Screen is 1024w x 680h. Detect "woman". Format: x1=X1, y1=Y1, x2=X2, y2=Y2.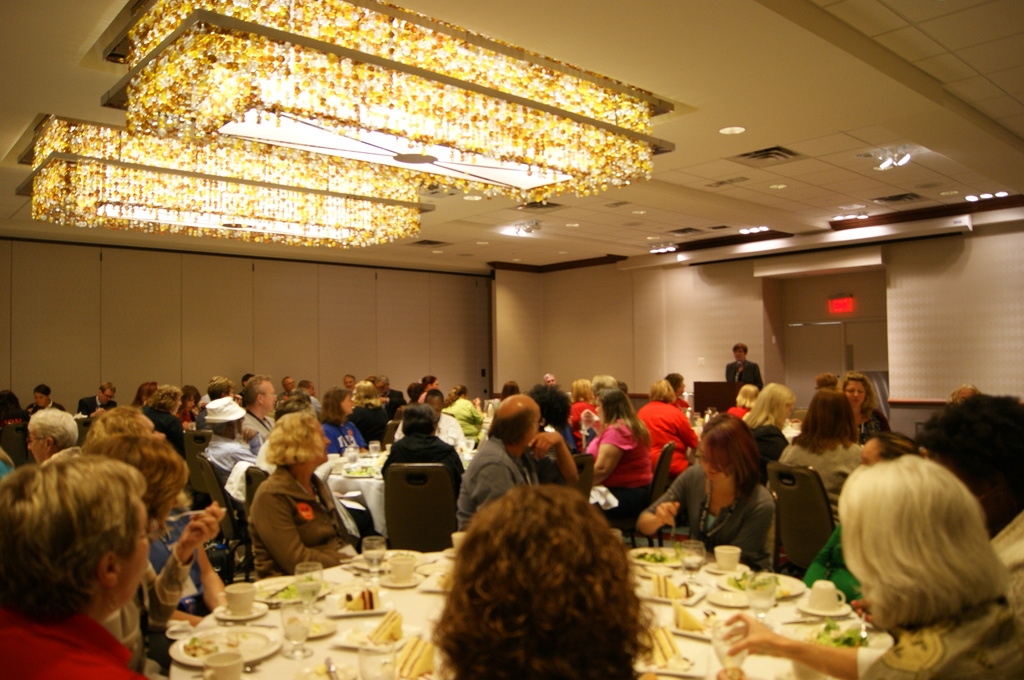
x1=314, y1=387, x2=368, y2=457.
